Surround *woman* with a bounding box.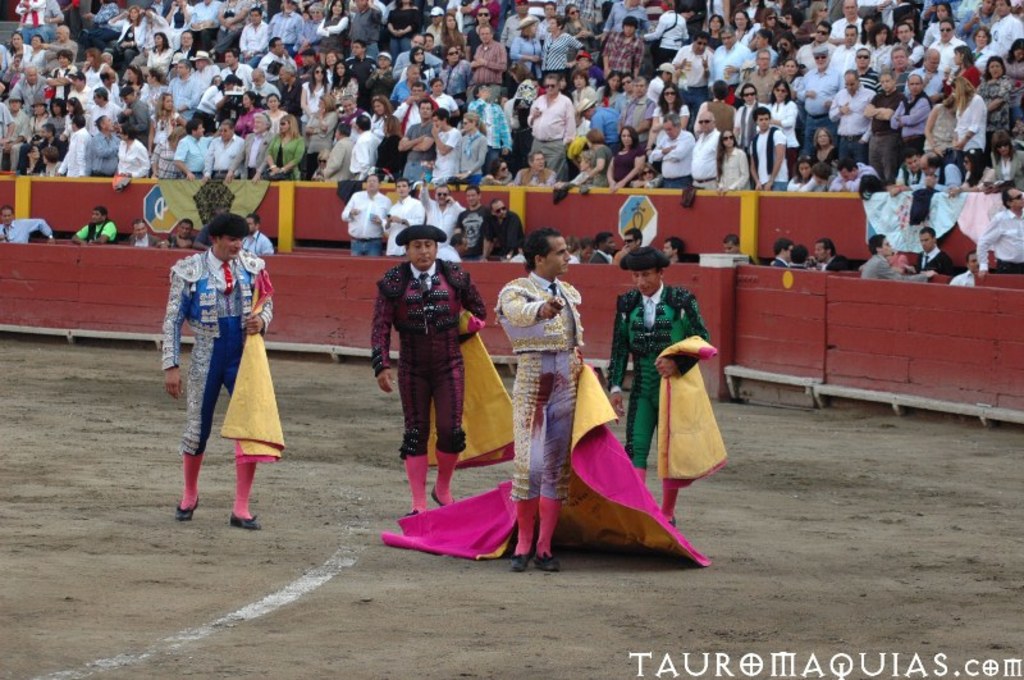
bbox=[924, 91, 956, 156].
